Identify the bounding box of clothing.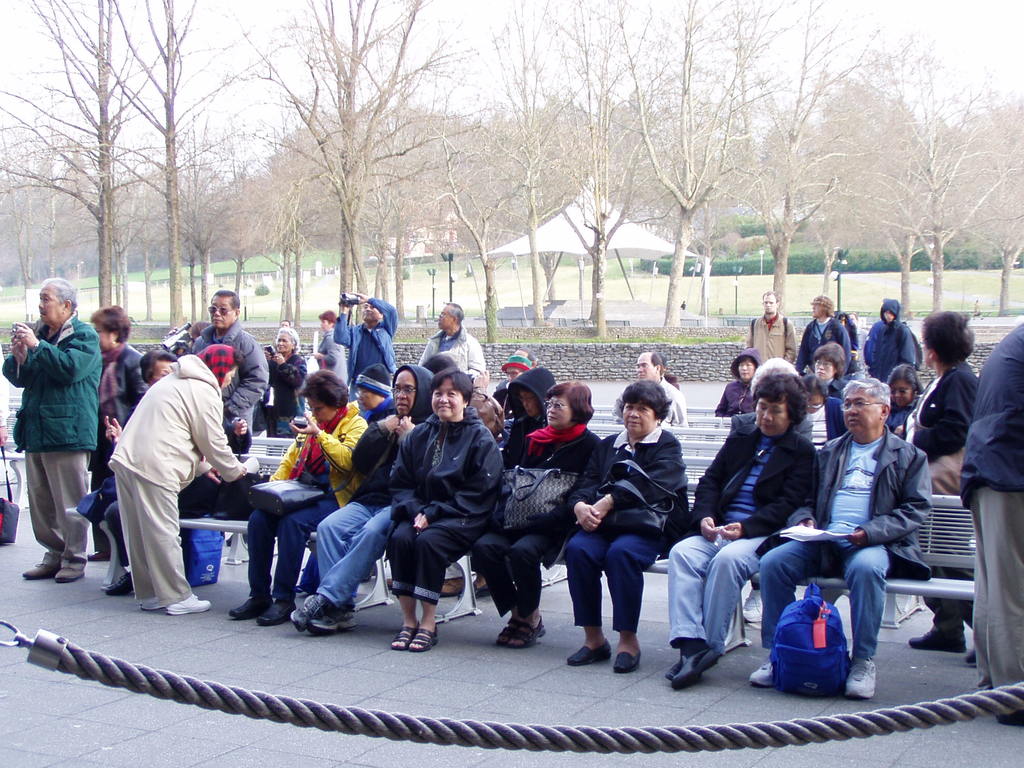
locate(862, 299, 922, 383).
